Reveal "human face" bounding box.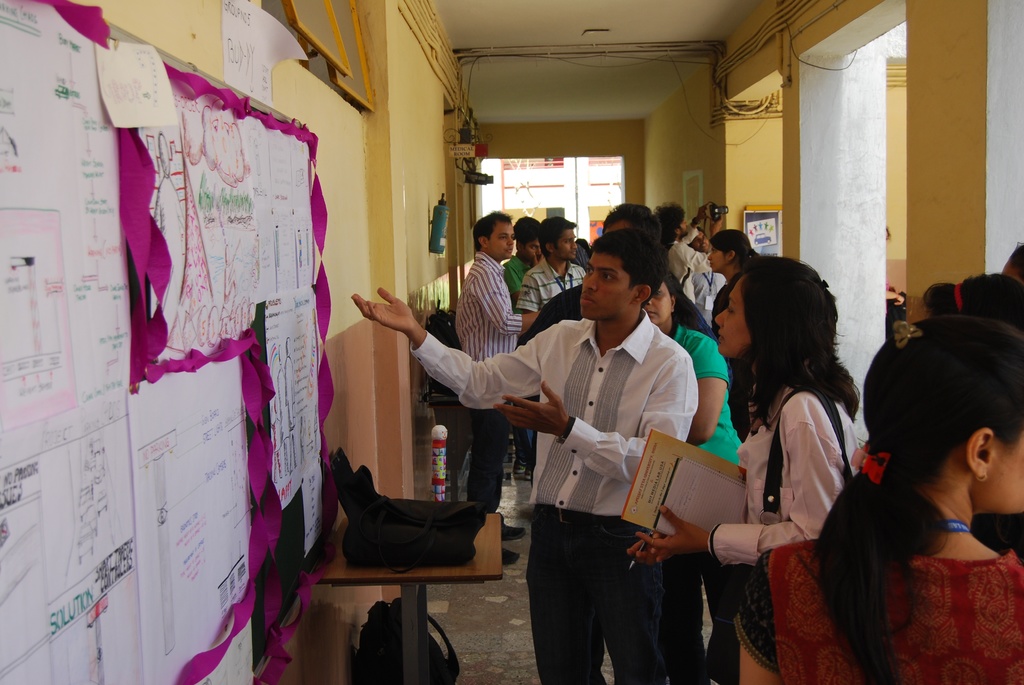
Revealed: {"left": 524, "top": 237, "right": 541, "bottom": 260}.
